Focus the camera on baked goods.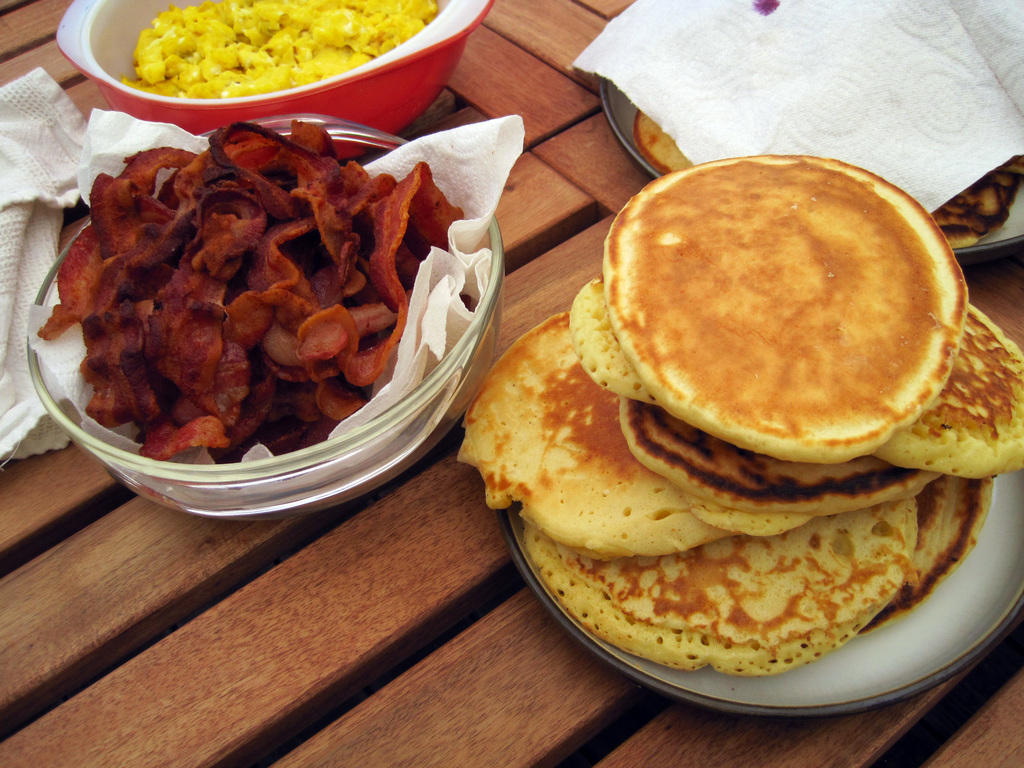
Focus region: 629:102:695:177.
